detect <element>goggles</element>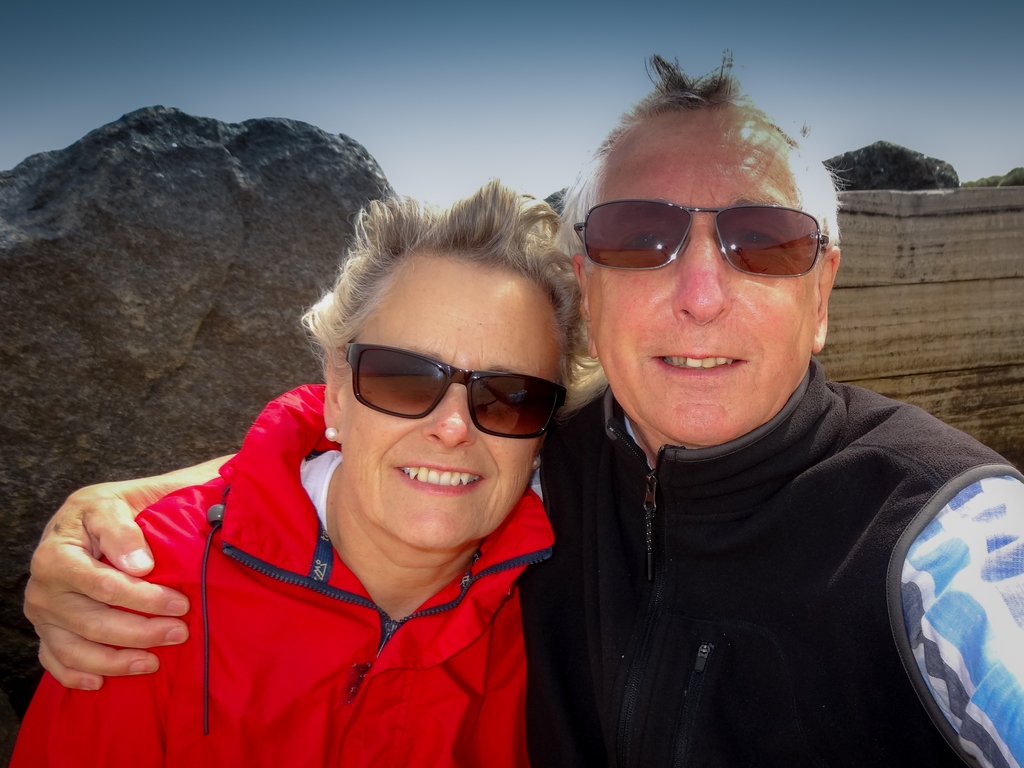
{"x1": 331, "y1": 342, "x2": 570, "y2": 438}
